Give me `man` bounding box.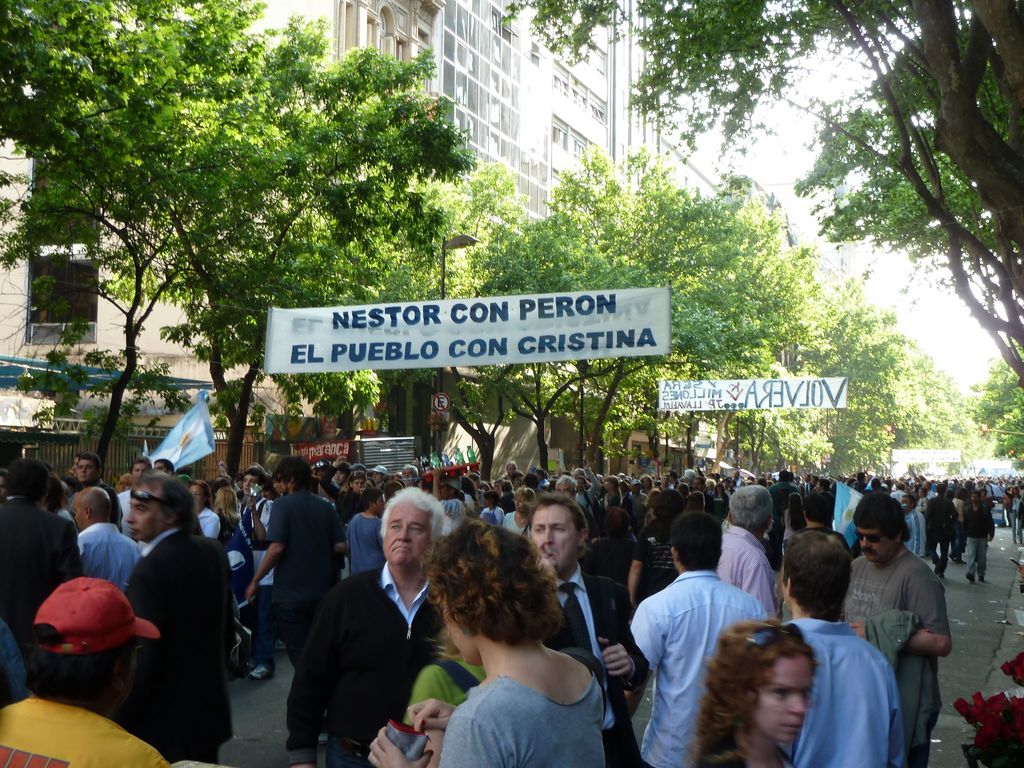
897,493,928,558.
